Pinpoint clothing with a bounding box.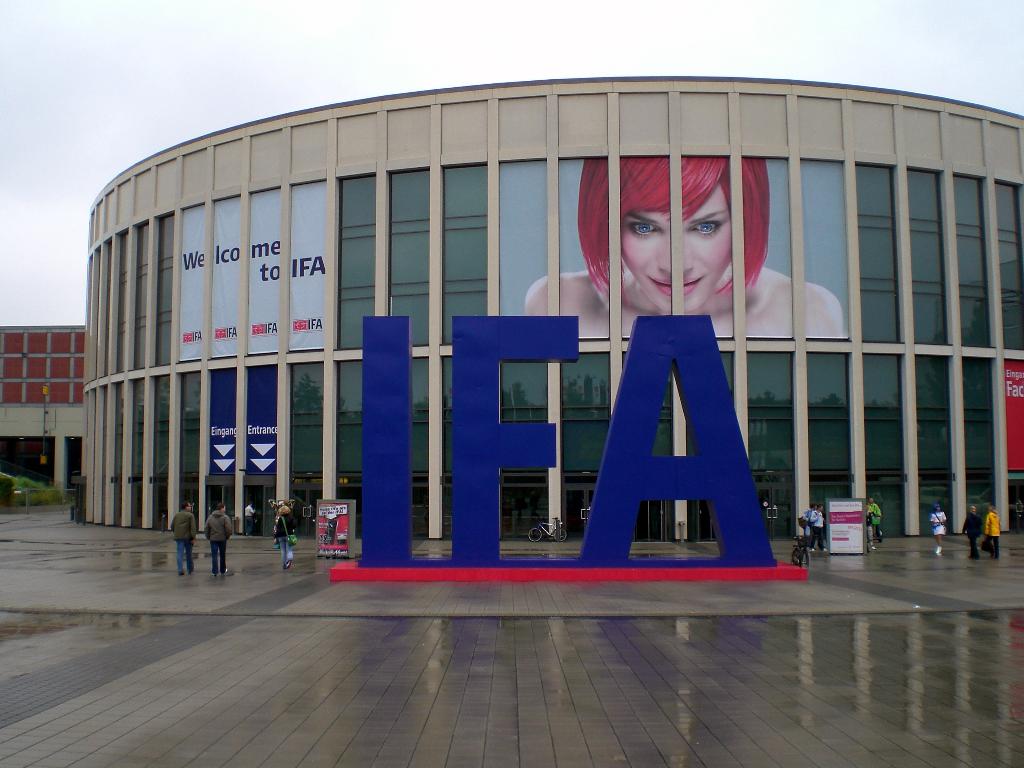
Rect(809, 502, 824, 545).
